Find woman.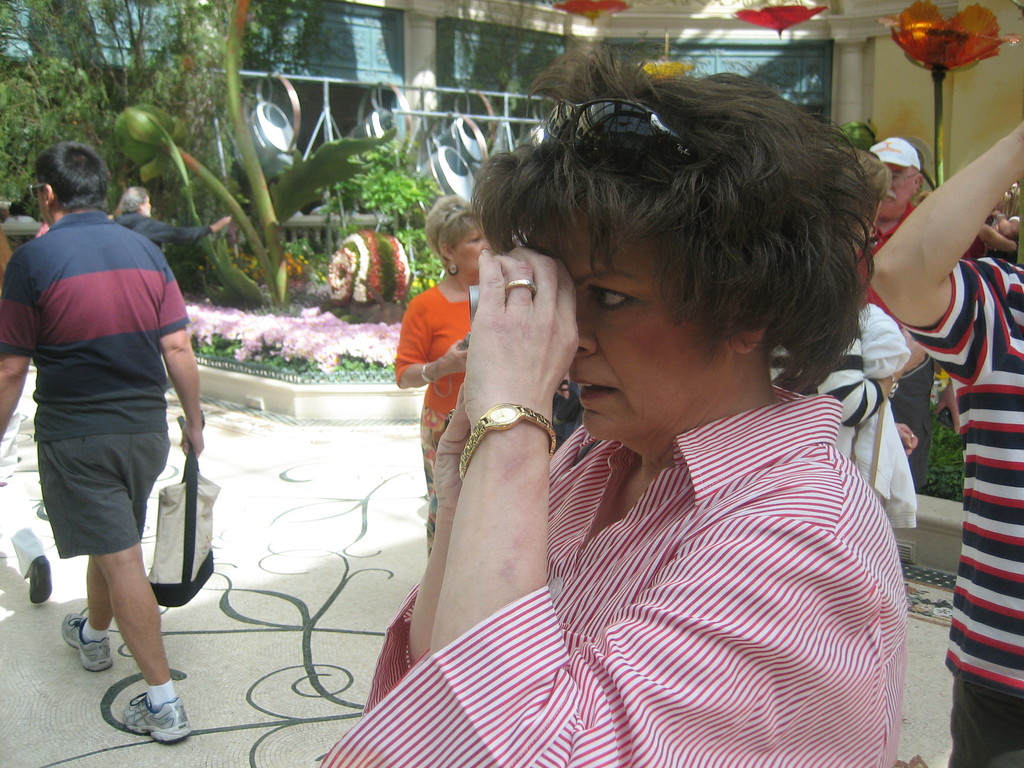
[324, 74, 950, 760].
